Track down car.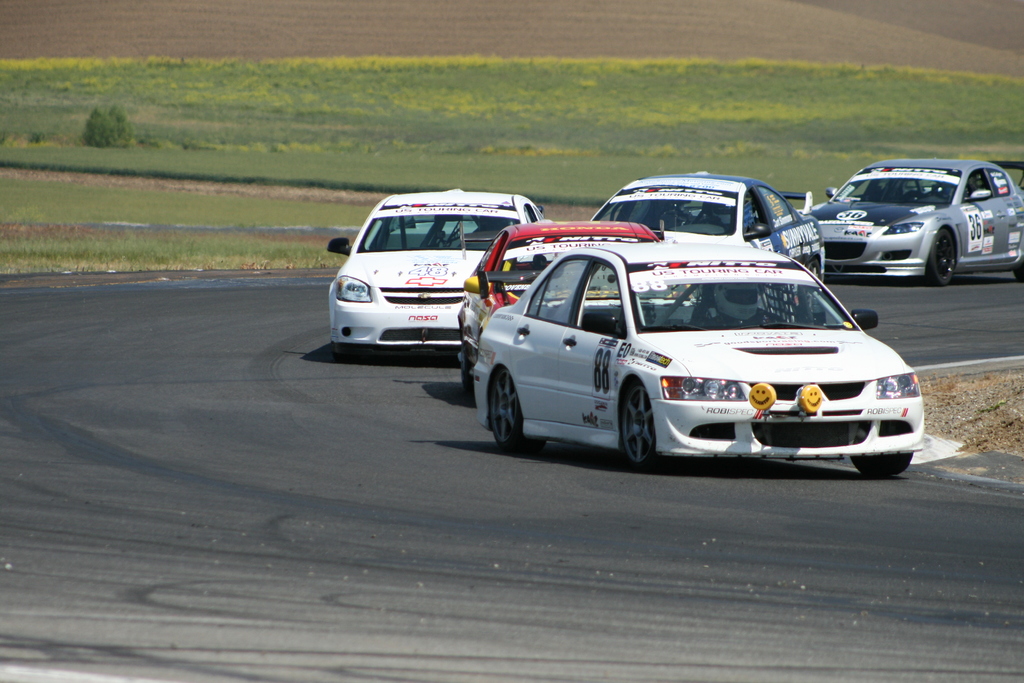
Tracked to [left=474, top=242, right=925, bottom=479].
